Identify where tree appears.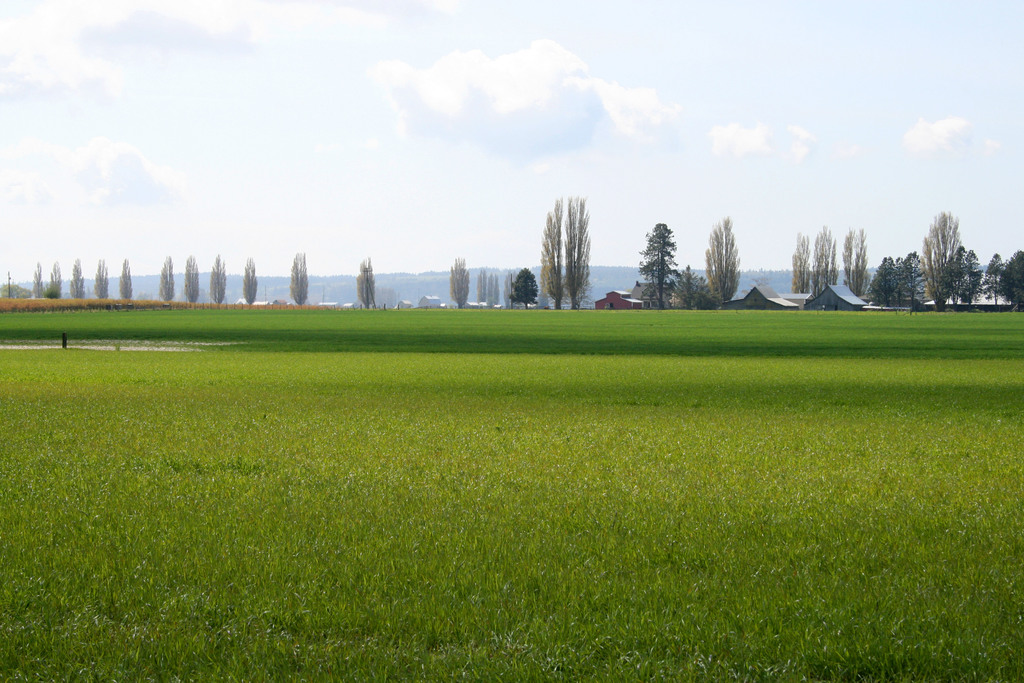
Appears at crop(243, 255, 259, 304).
